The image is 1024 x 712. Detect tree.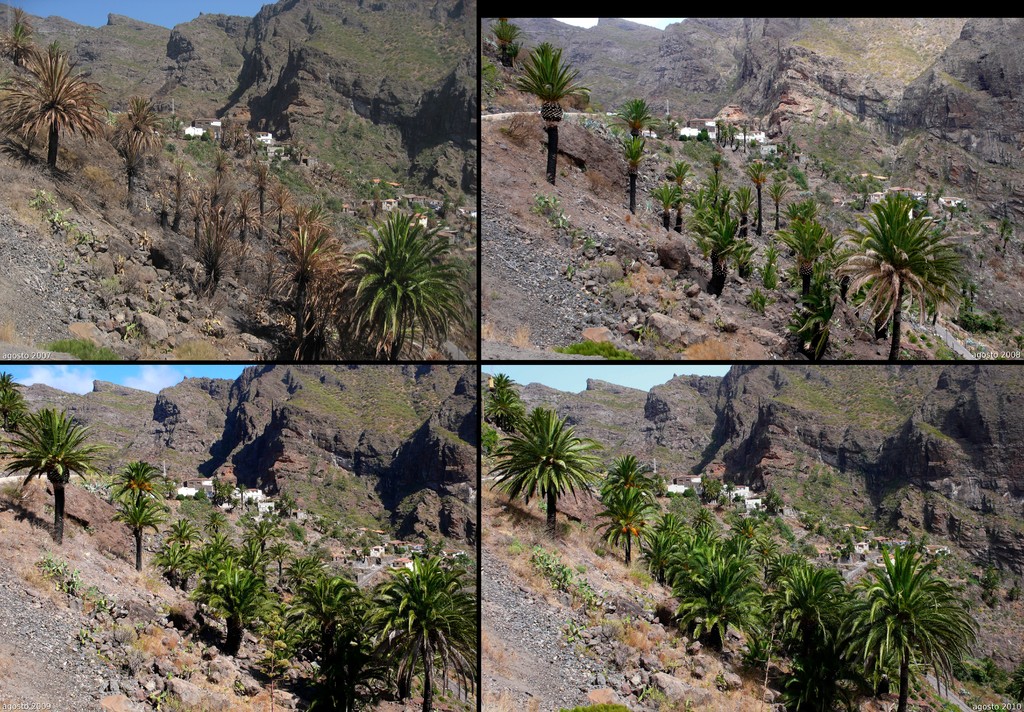
Detection: locate(103, 462, 166, 554).
